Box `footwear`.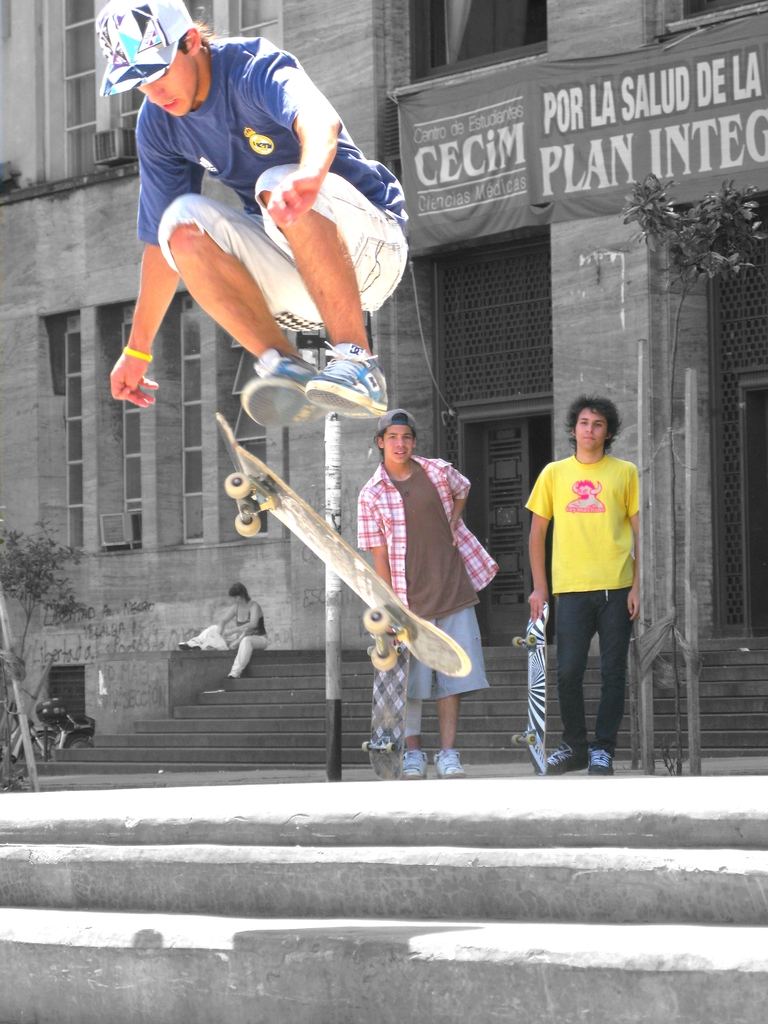
[404, 749, 426, 774].
